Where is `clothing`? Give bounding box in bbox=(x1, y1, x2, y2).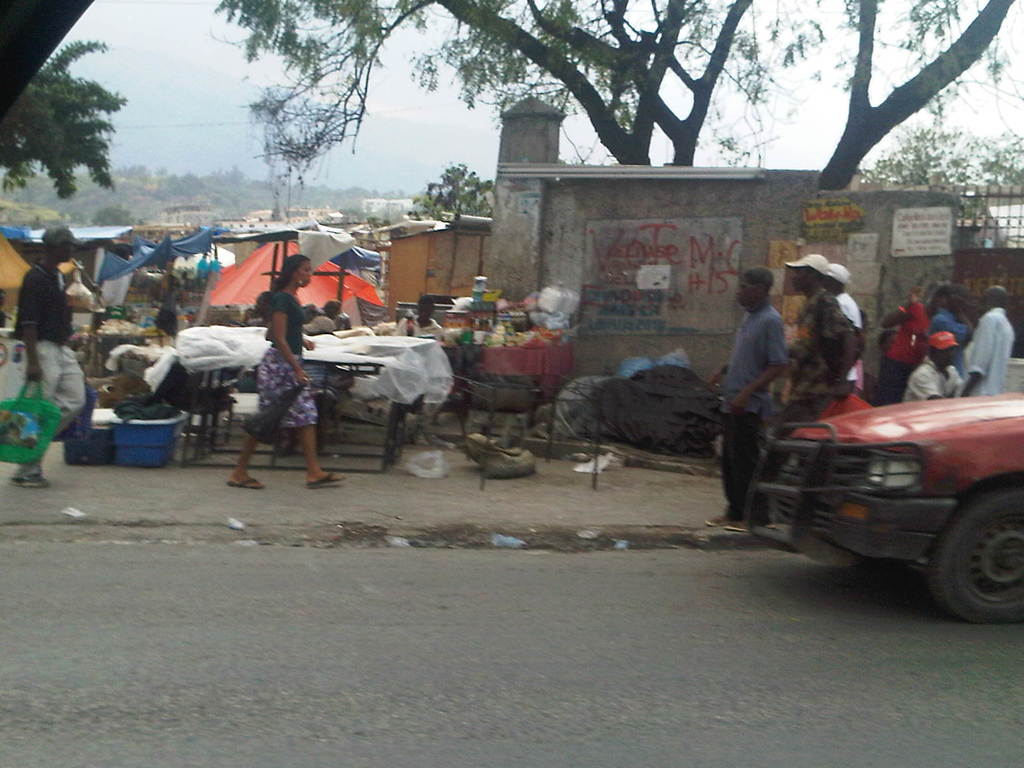
bbox=(152, 275, 182, 336).
